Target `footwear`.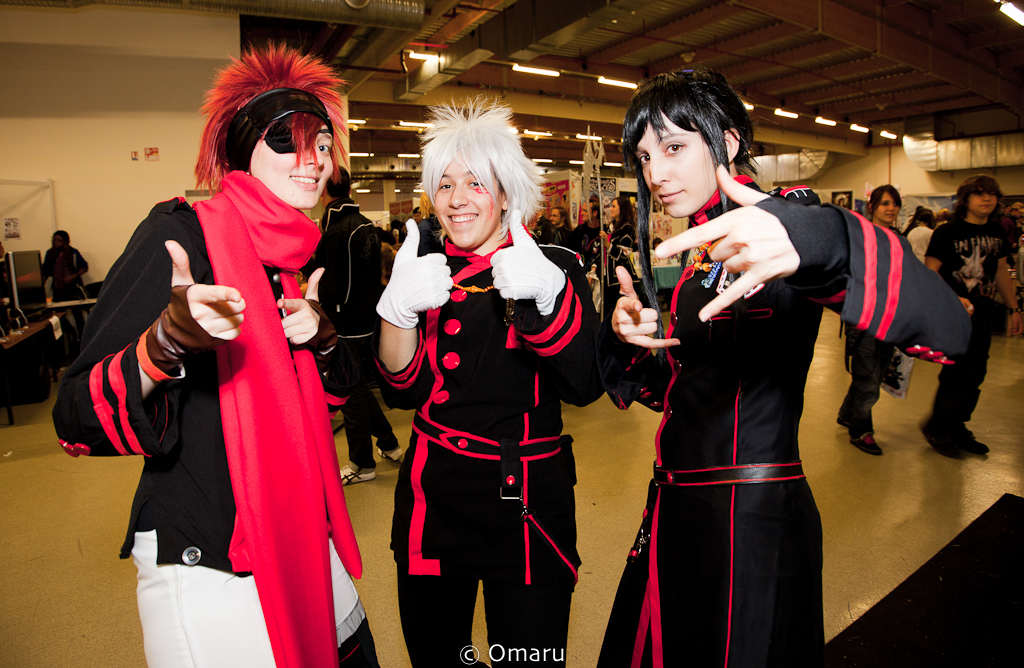
Target region: box=[922, 429, 966, 456].
